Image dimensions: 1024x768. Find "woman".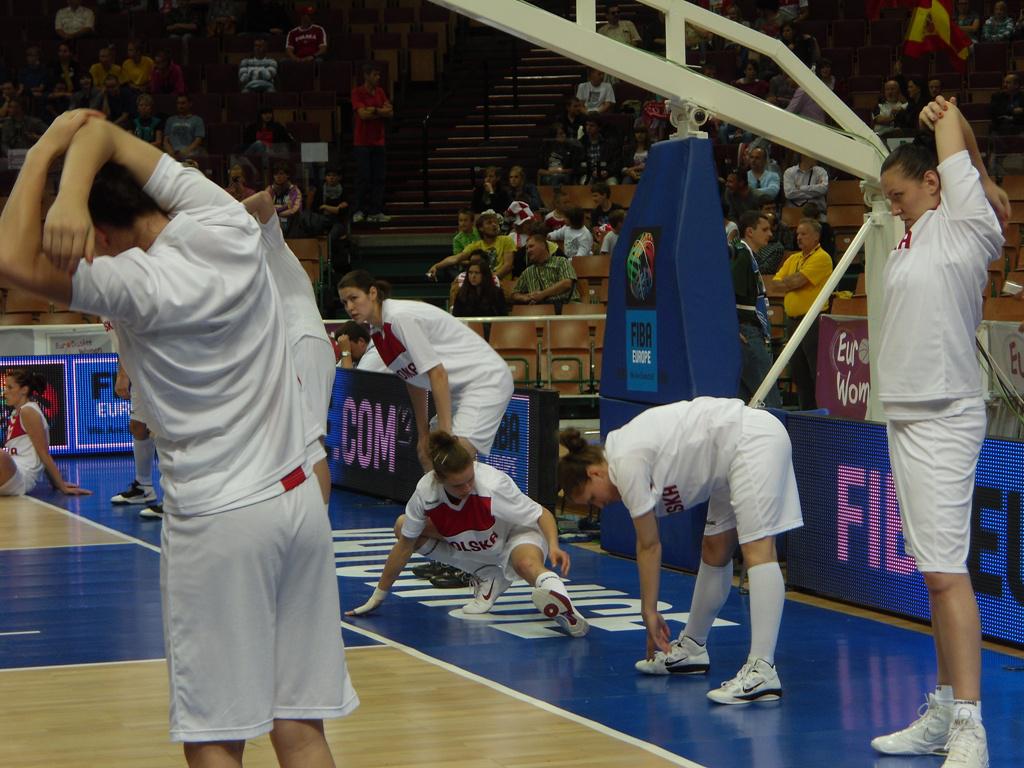
bbox=(864, 99, 1016, 767).
